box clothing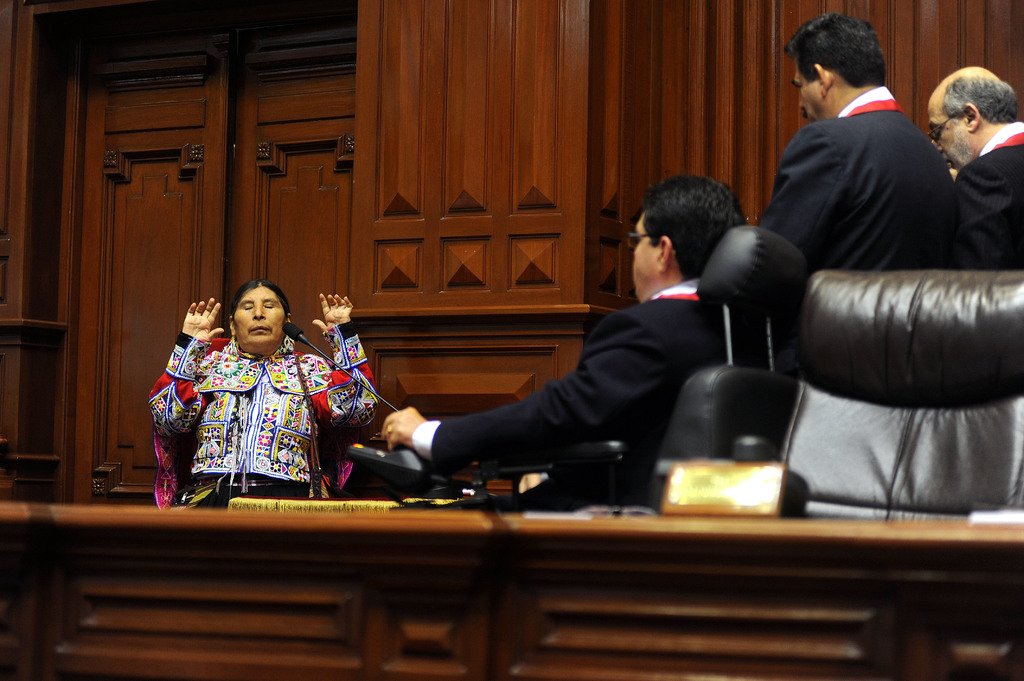
pyautogui.locateOnScreen(406, 280, 791, 518)
